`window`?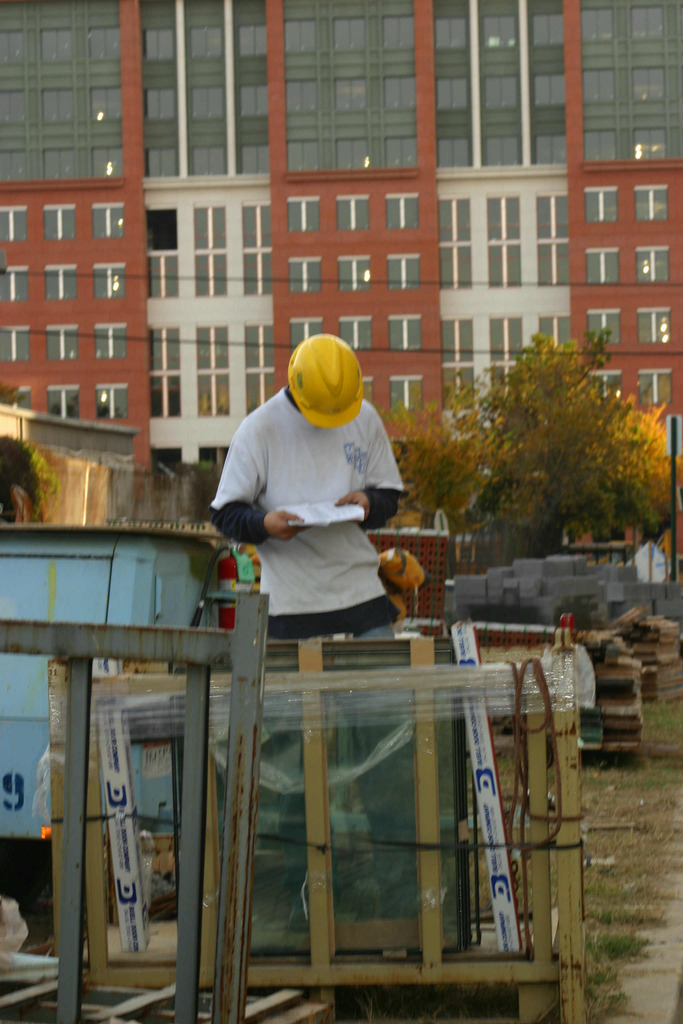
bbox=[0, 87, 27, 125]
